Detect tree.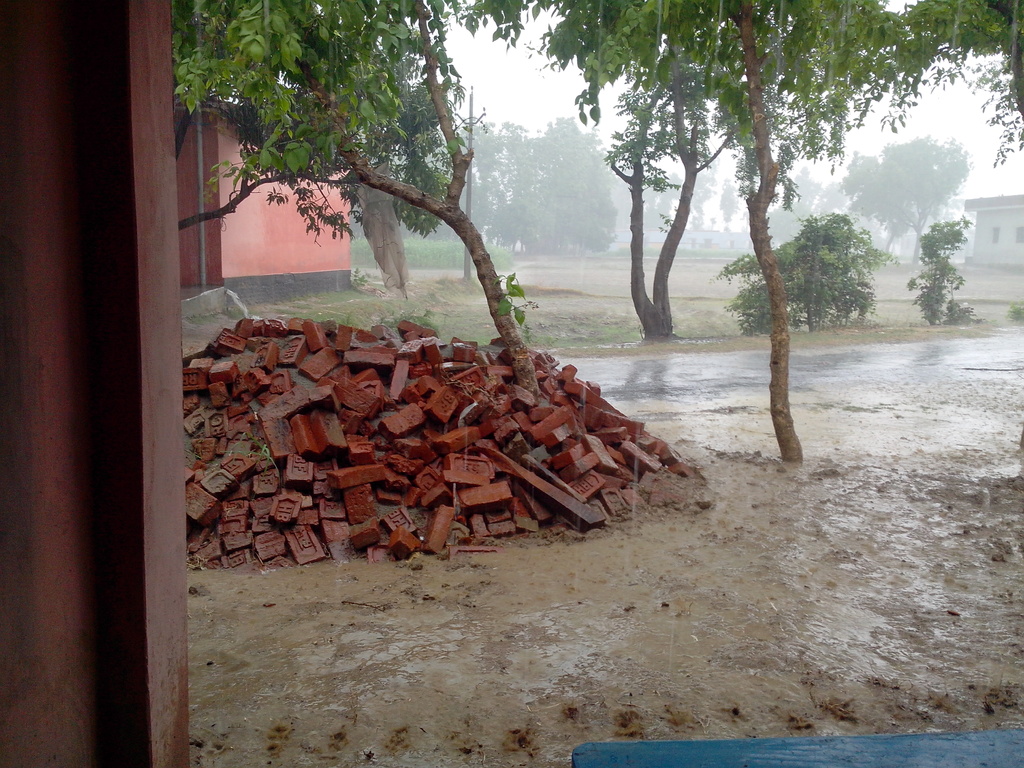
Detected at [882, 0, 1023, 175].
